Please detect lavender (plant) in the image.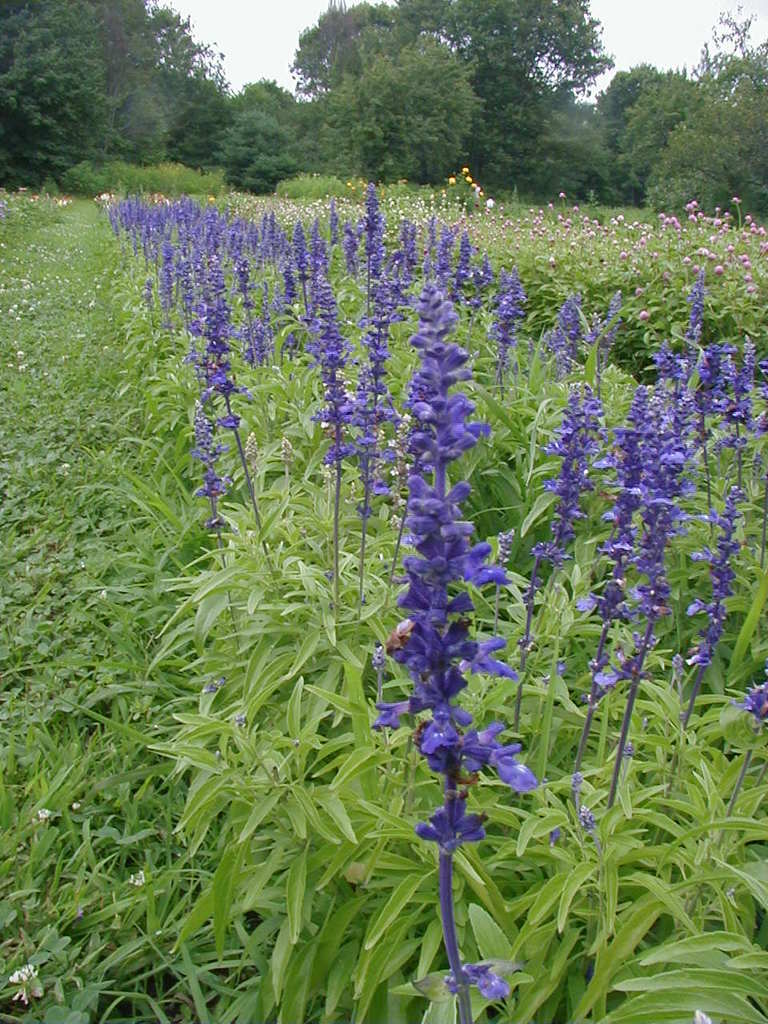
box=[318, 306, 356, 490].
